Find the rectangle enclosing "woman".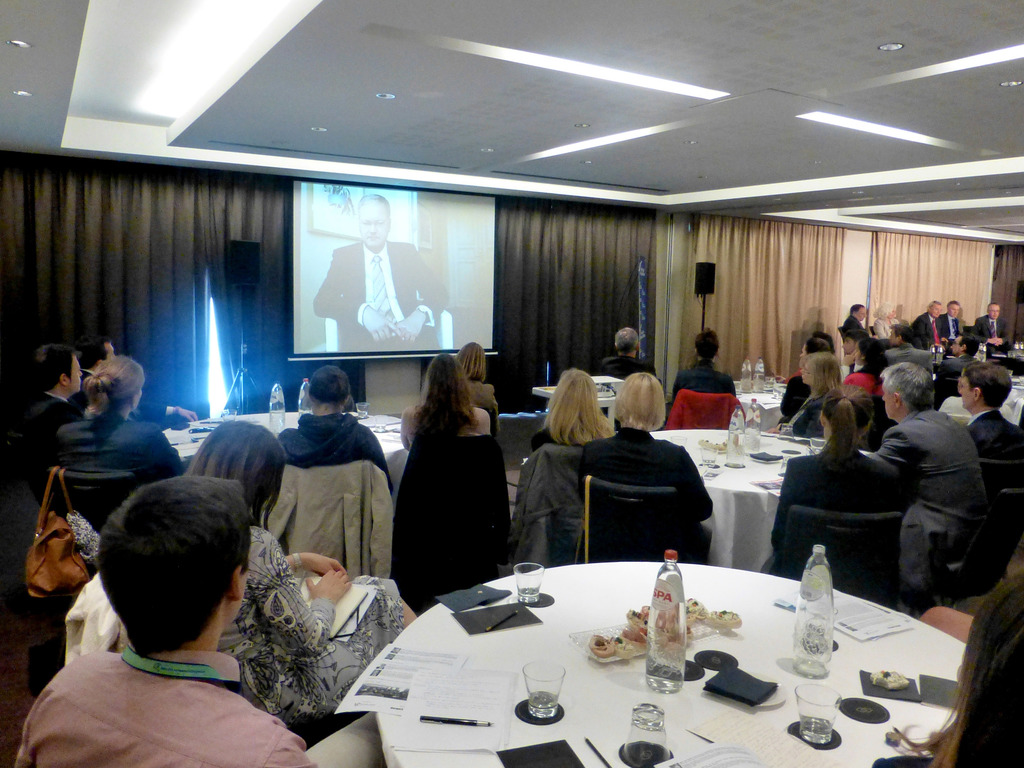
rect(532, 369, 620, 445).
